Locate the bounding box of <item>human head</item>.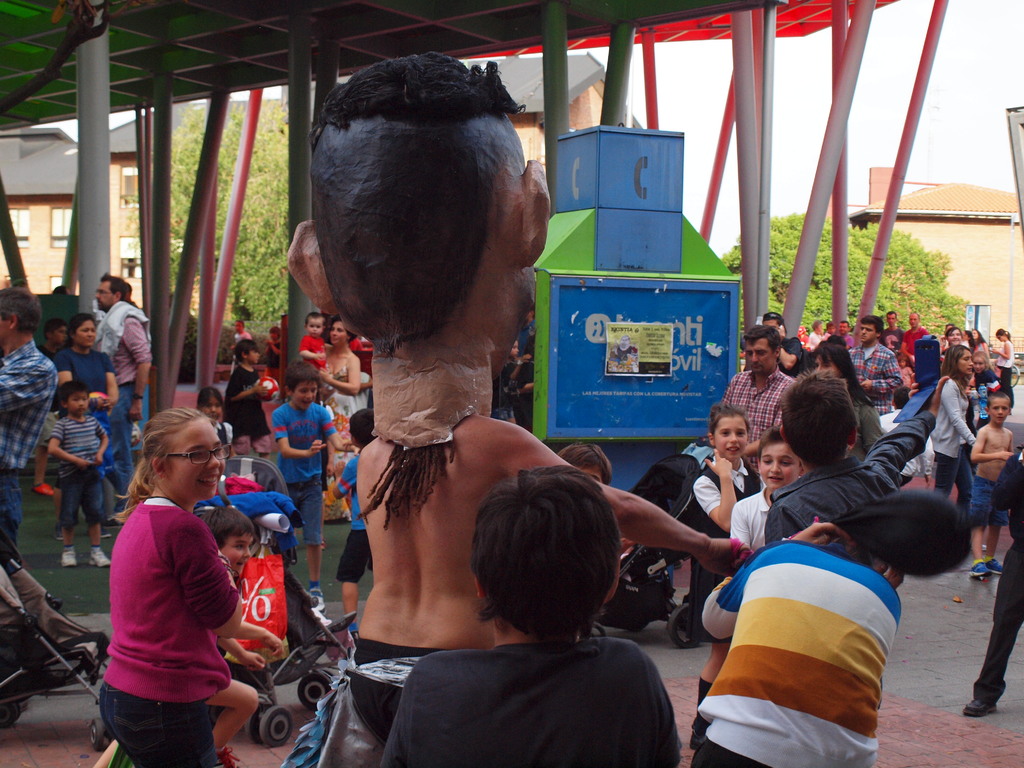
Bounding box: region(0, 289, 38, 336).
